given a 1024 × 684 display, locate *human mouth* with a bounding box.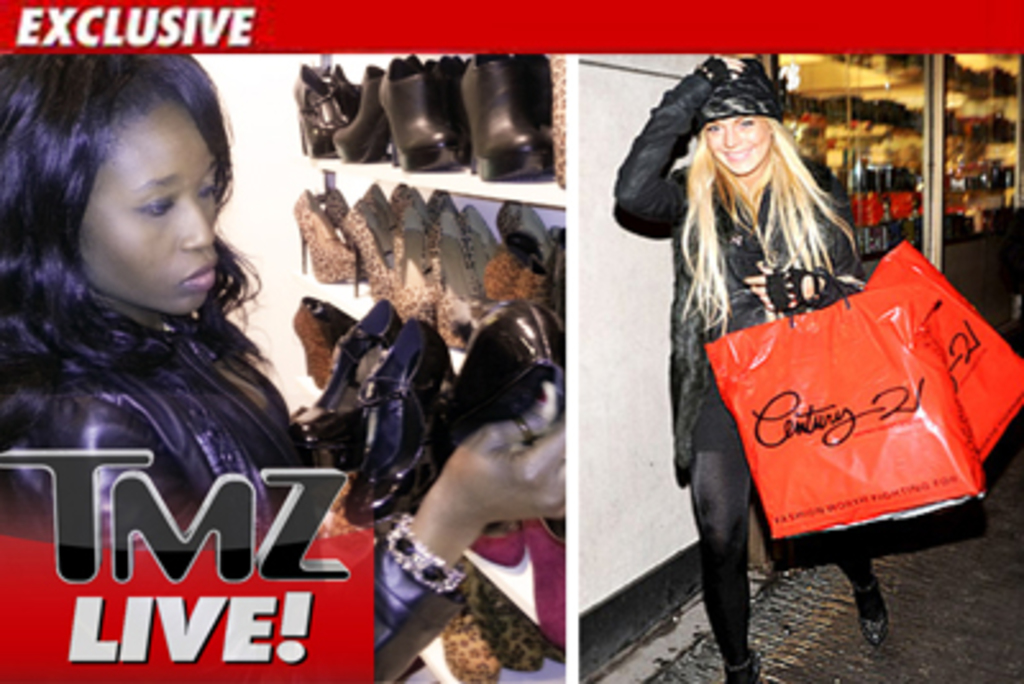
Located: detection(724, 141, 753, 161).
